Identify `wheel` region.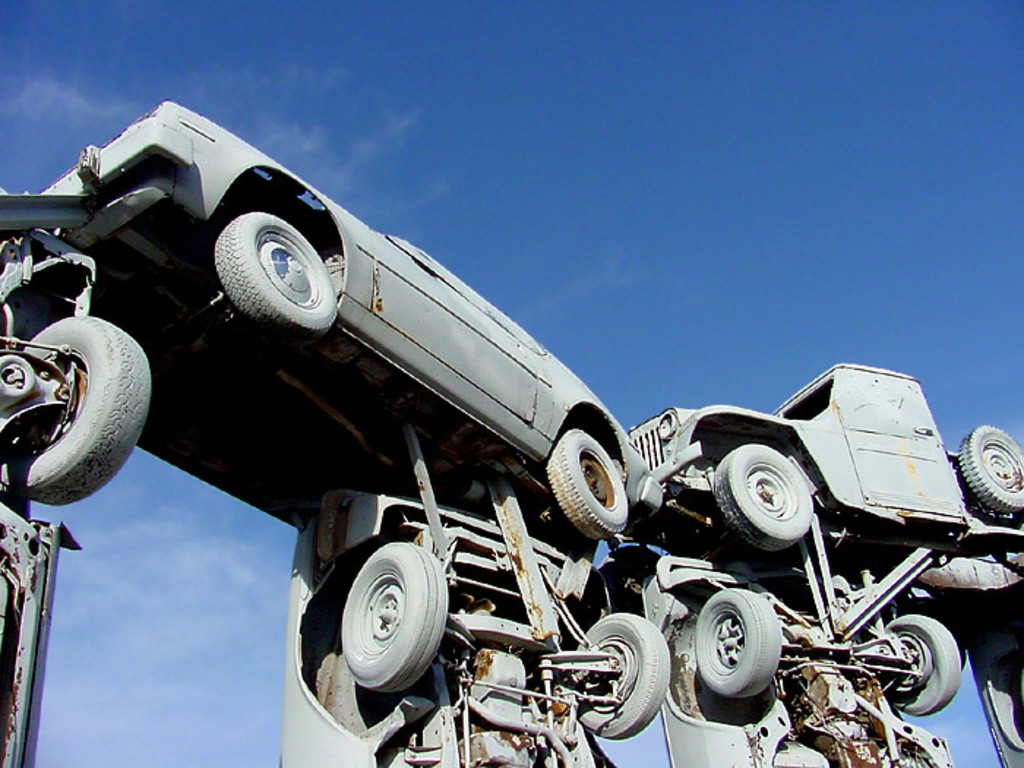
Region: <region>957, 421, 1023, 516</region>.
